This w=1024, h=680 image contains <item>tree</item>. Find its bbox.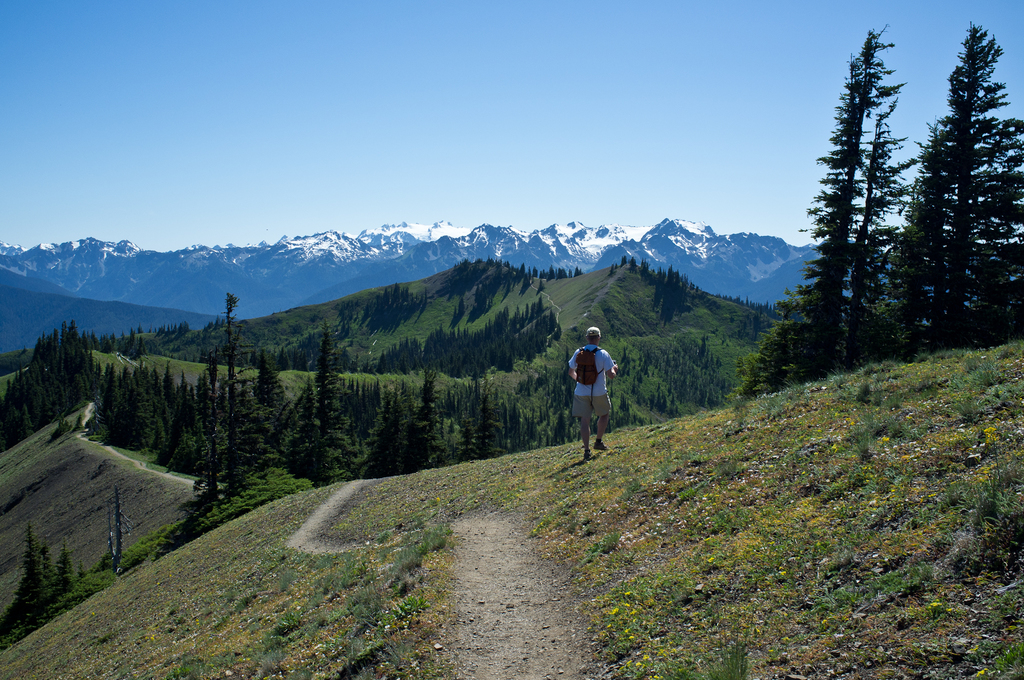
l=268, t=375, r=315, b=489.
